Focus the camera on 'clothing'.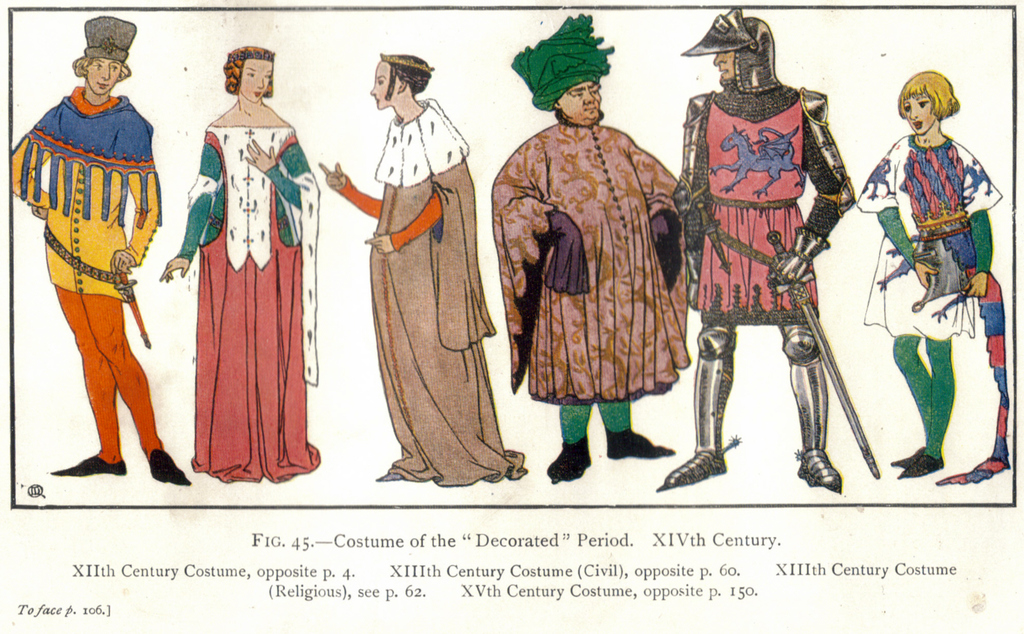
Focus region: locate(677, 84, 848, 325).
